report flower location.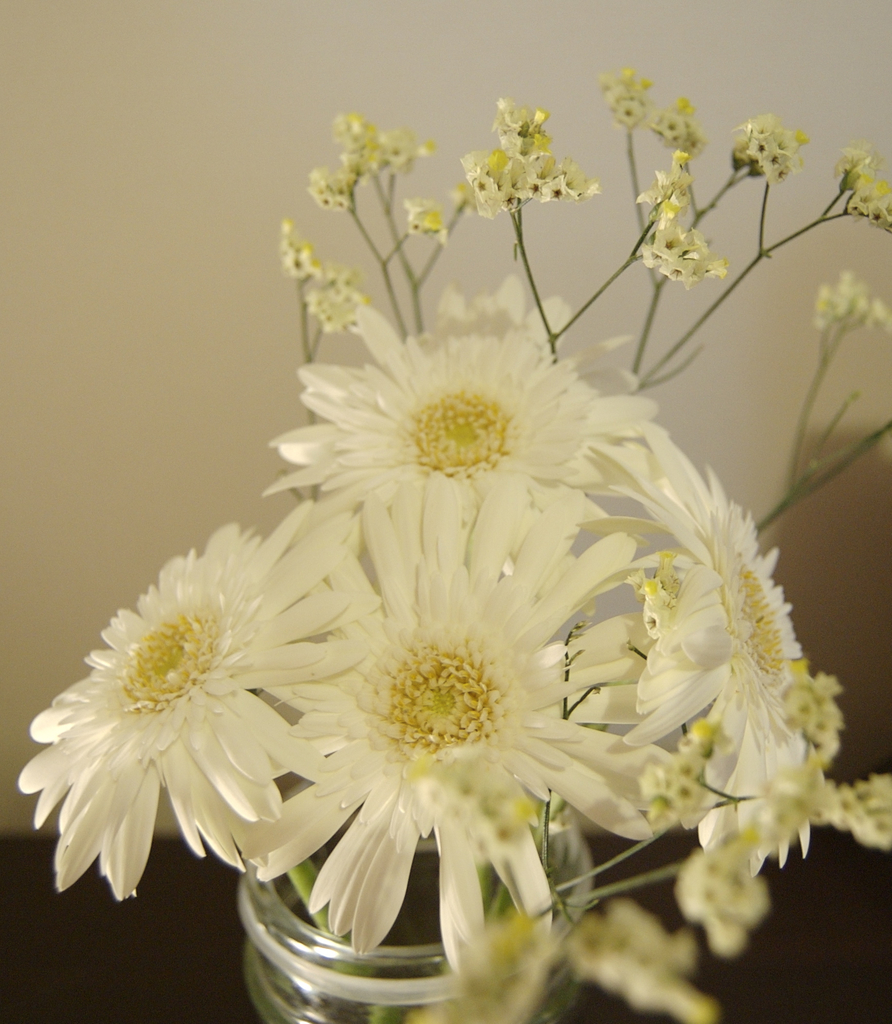
Report: (left=305, top=264, right=374, bottom=323).
